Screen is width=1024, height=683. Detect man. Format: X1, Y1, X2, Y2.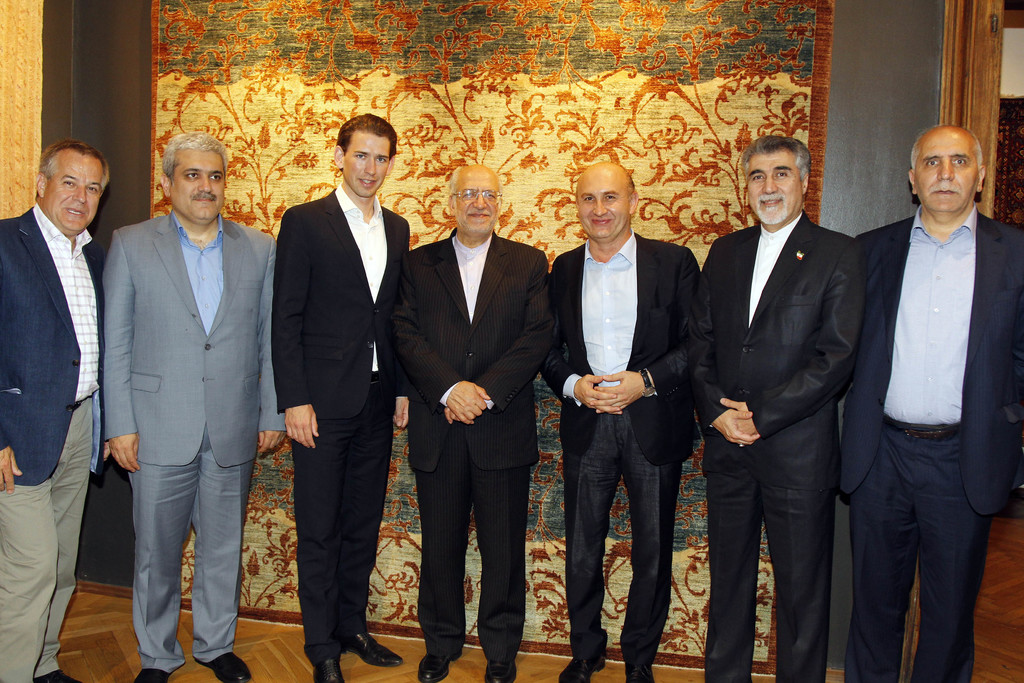
92, 128, 279, 682.
